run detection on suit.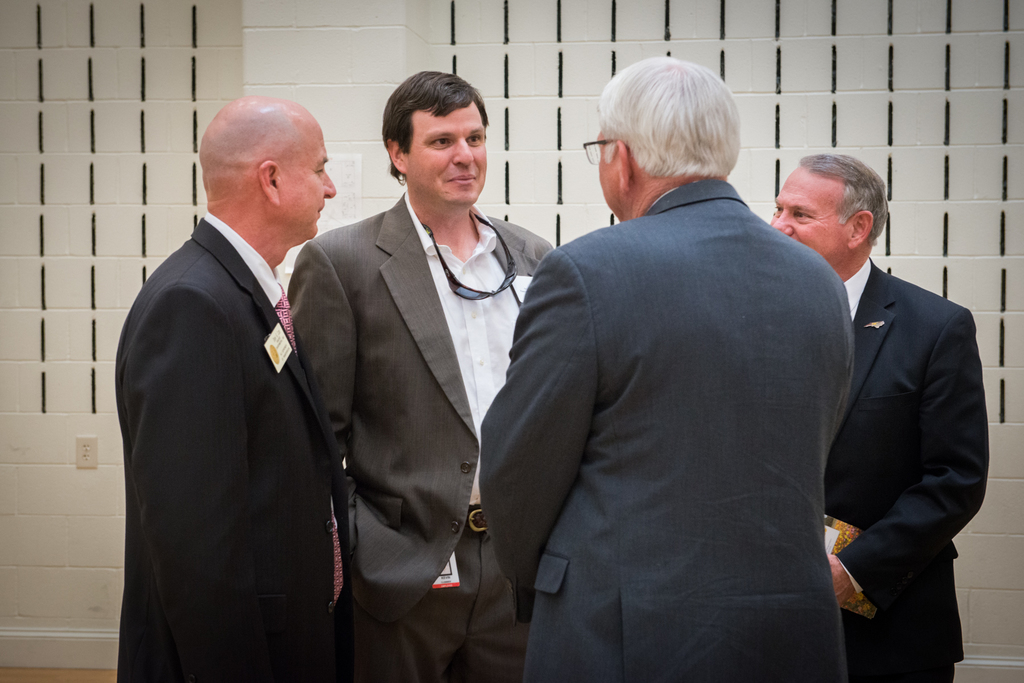
Result: region(479, 177, 857, 682).
